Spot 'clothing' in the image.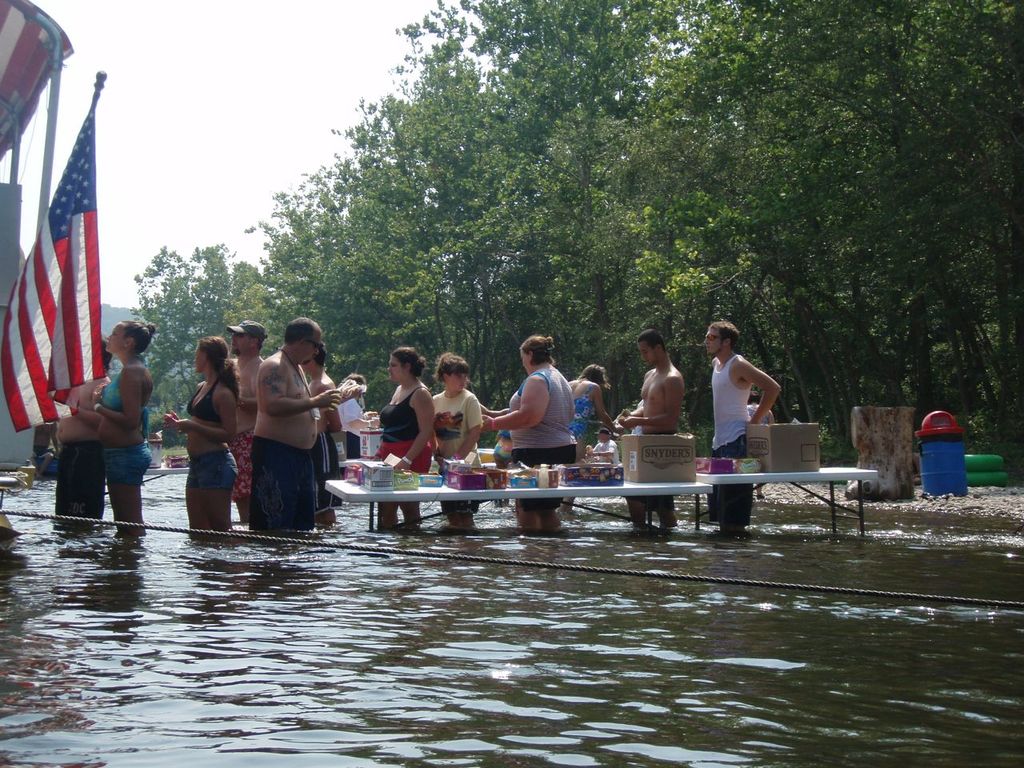
'clothing' found at {"x1": 376, "y1": 381, "x2": 428, "y2": 474}.
